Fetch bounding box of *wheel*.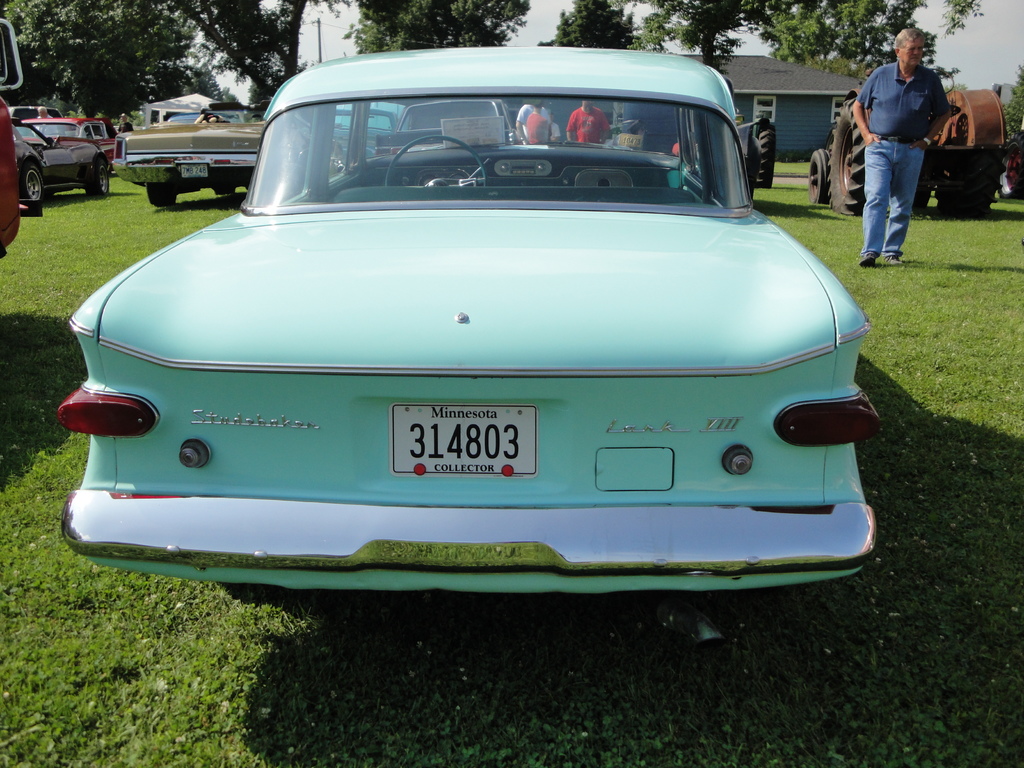
Bbox: box=[830, 97, 874, 213].
